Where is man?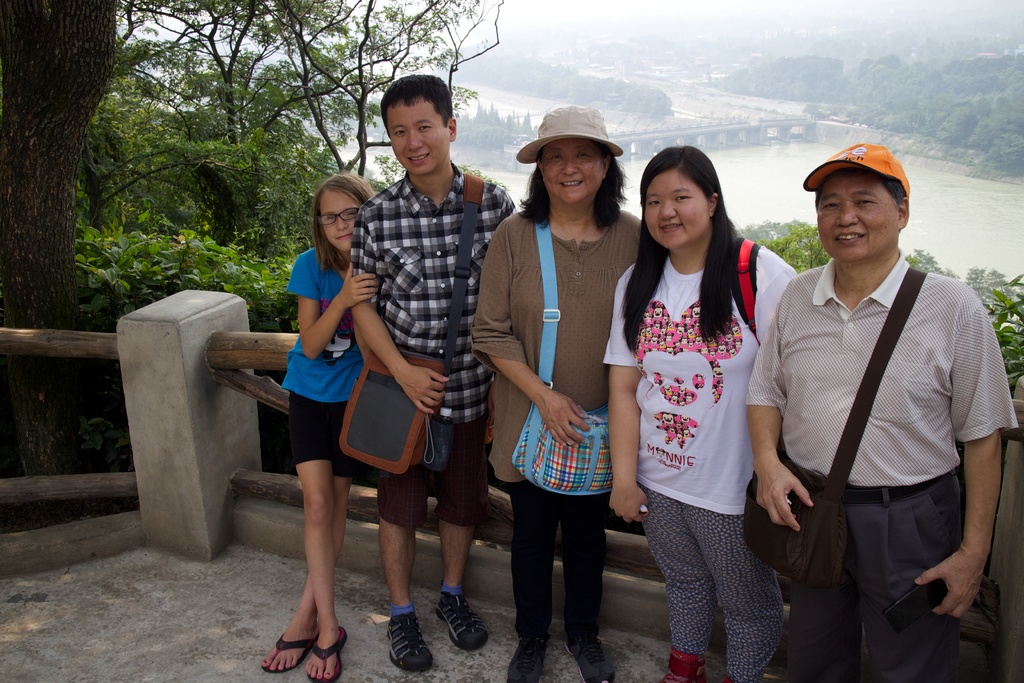
<region>746, 132, 1009, 668</region>.
